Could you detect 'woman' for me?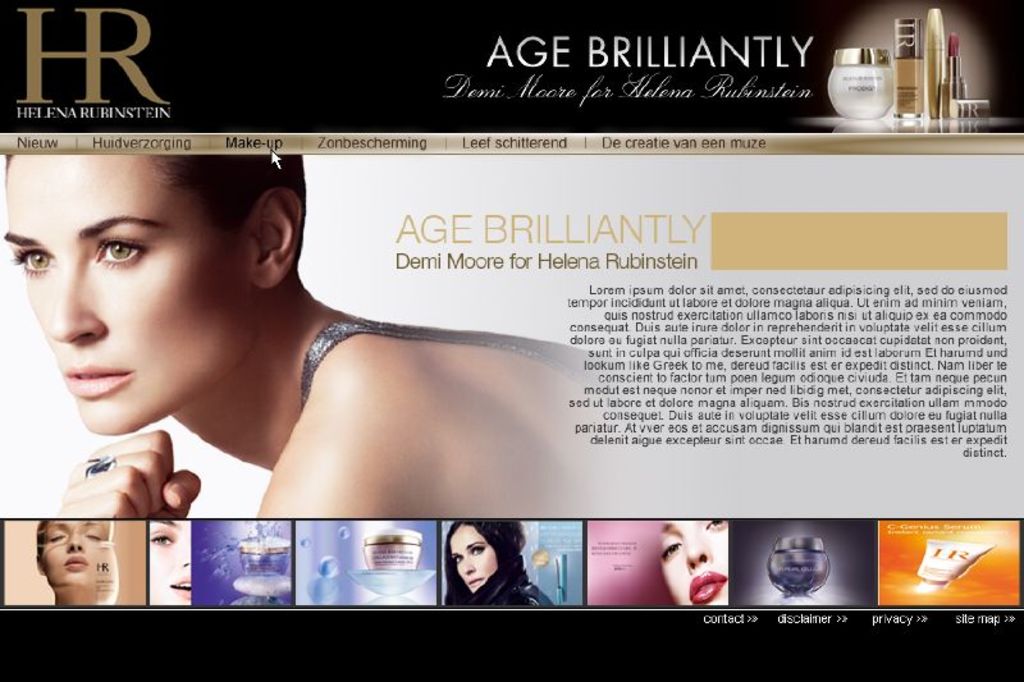
Detection result: l=425, t=522, r=554, b=628.
